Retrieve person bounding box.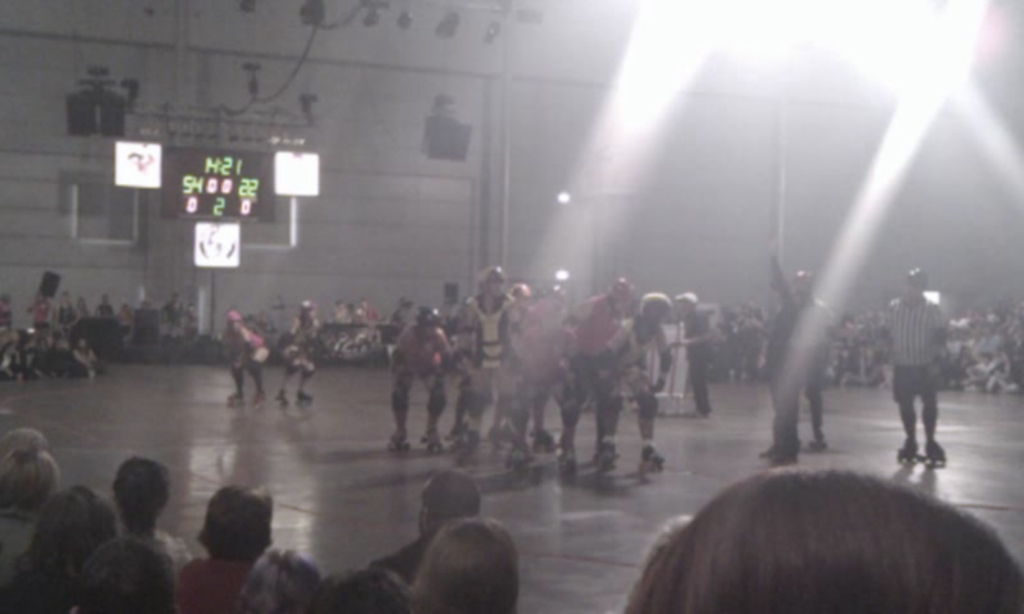
Bounding box: locate(59, 290, 78, 330).
